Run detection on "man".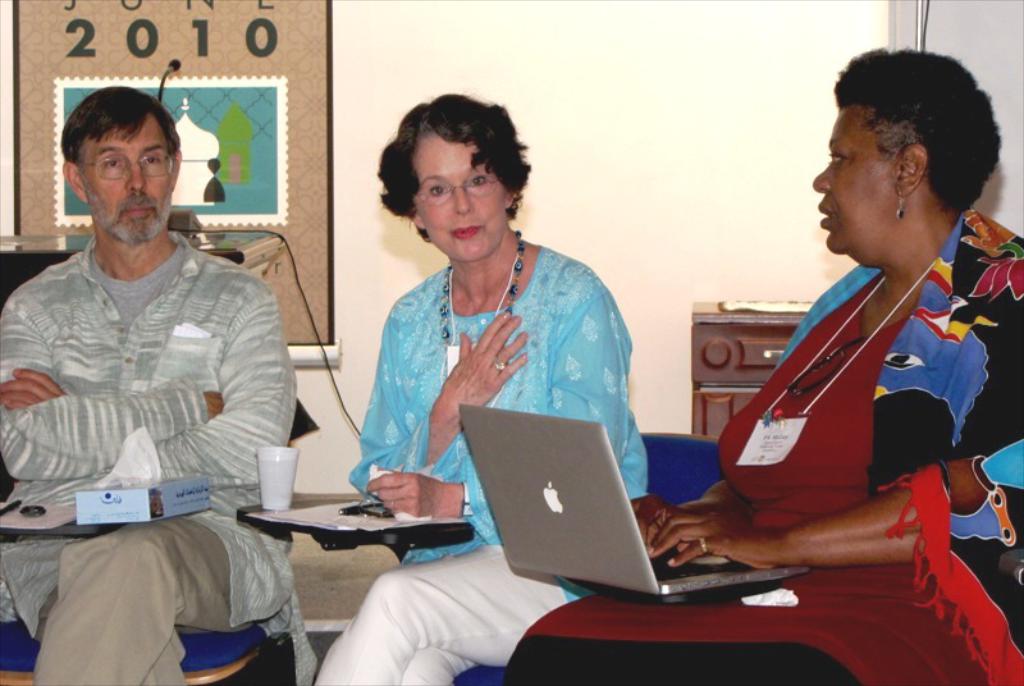
Result: x1=0 y1=100 x2=302 y2=672.
